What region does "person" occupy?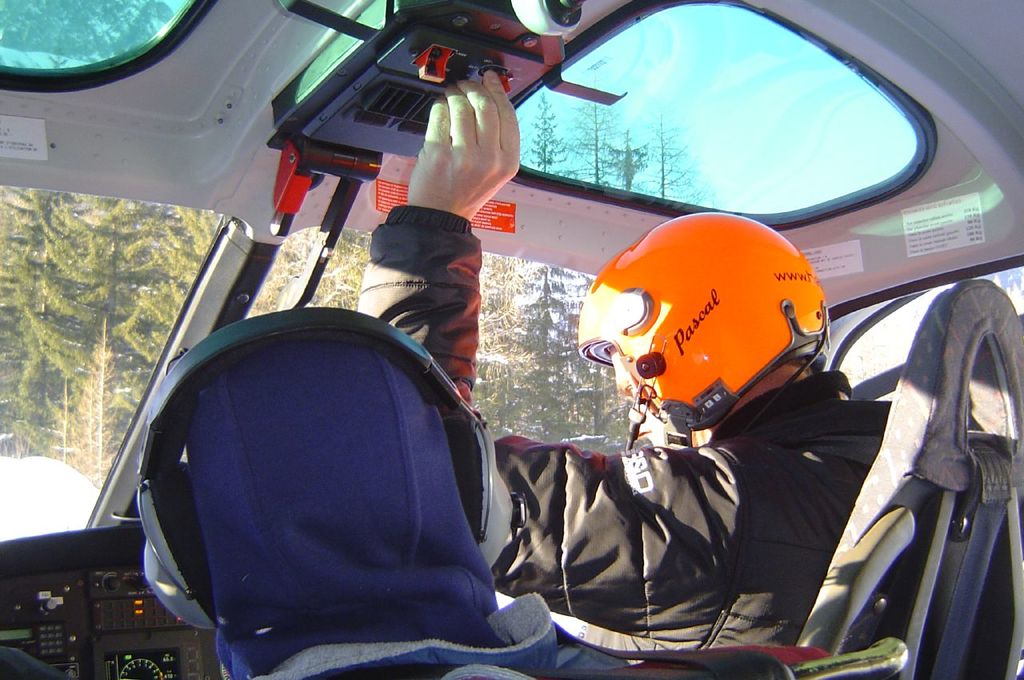
crop(138, 304, 558, 679).
